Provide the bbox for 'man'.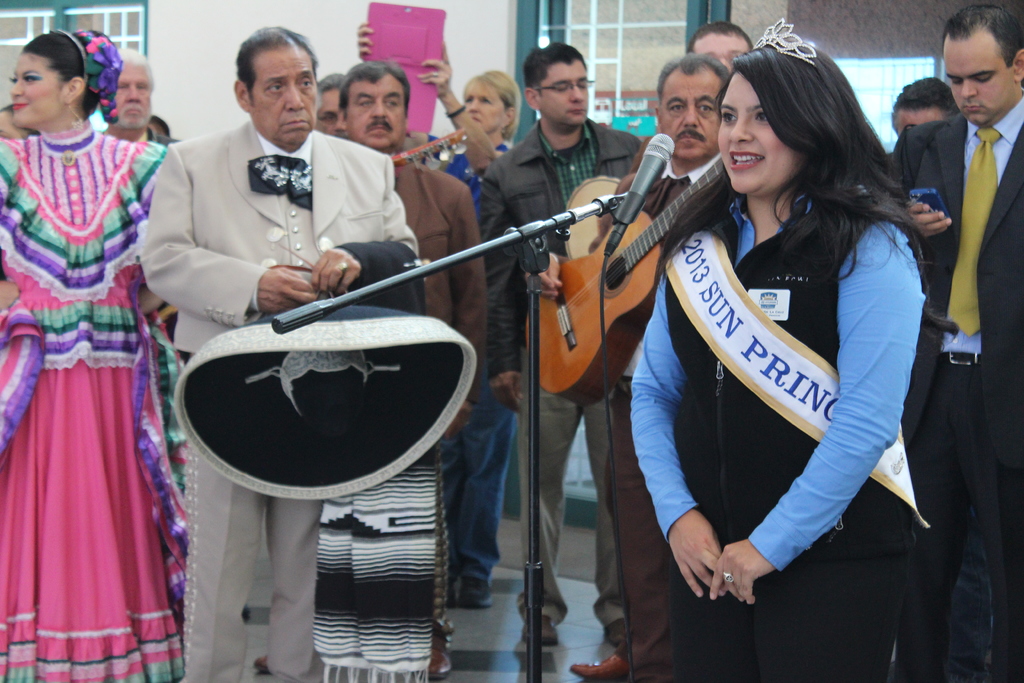
l=311, t=72, r=351, b=138.
